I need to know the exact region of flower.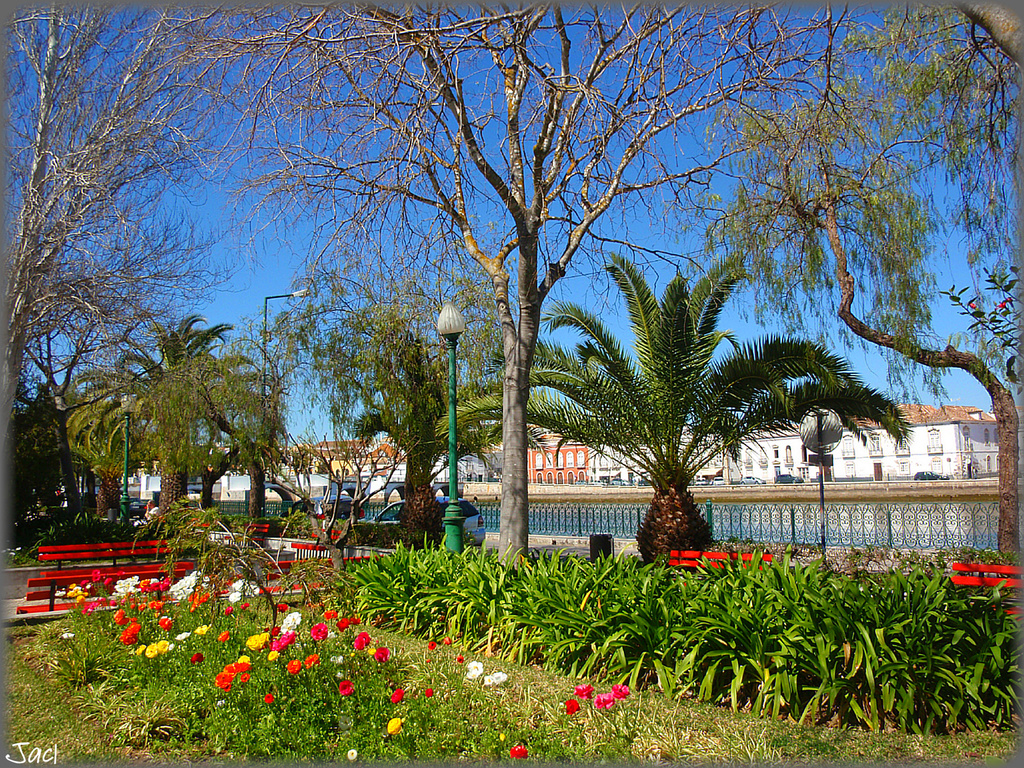
Region: region(107, 609, 122, 623).
